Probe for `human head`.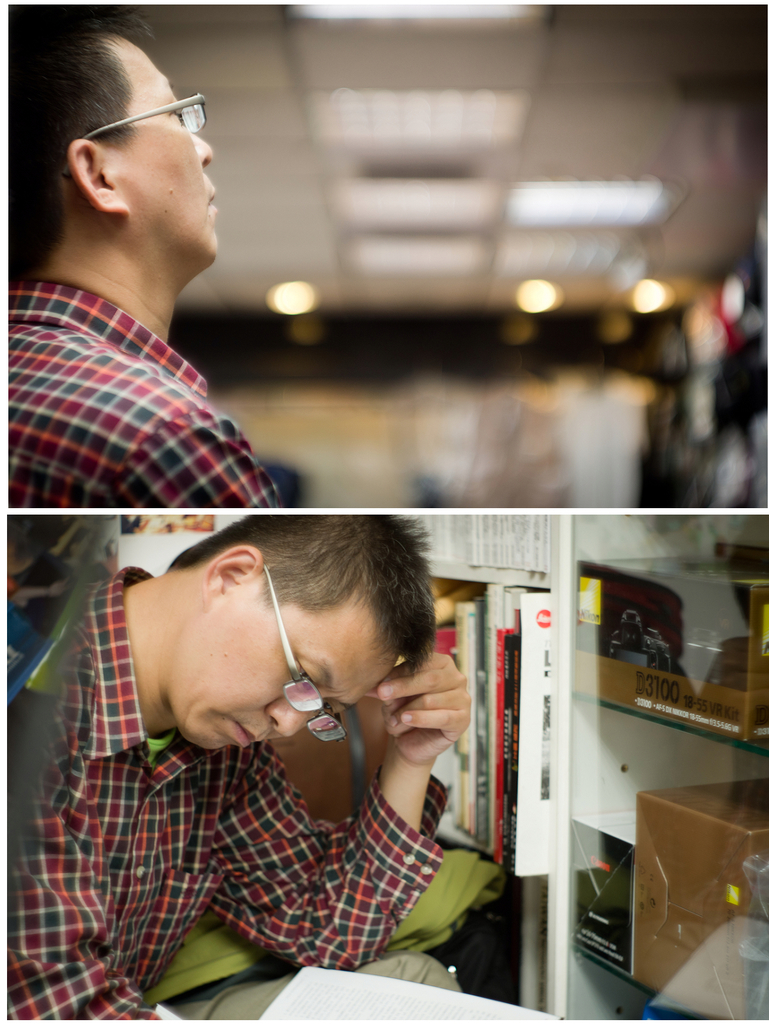
Probe result: box=[128, 513, 443, 755].
